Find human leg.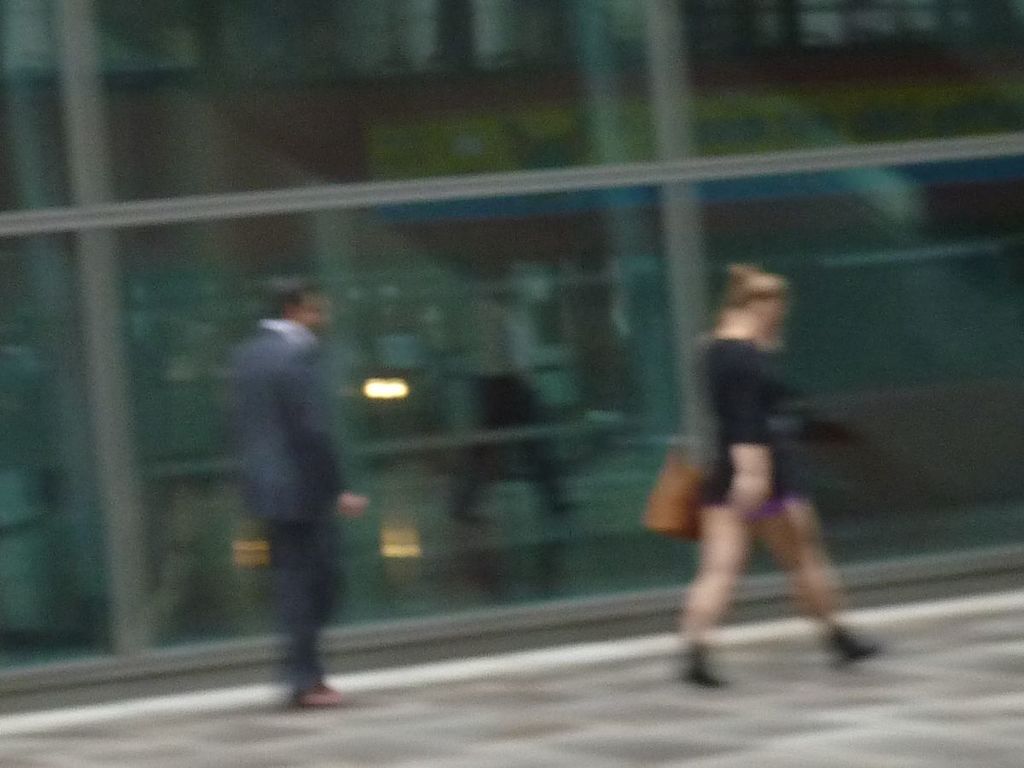
<box>675,489,752,684</box>.
